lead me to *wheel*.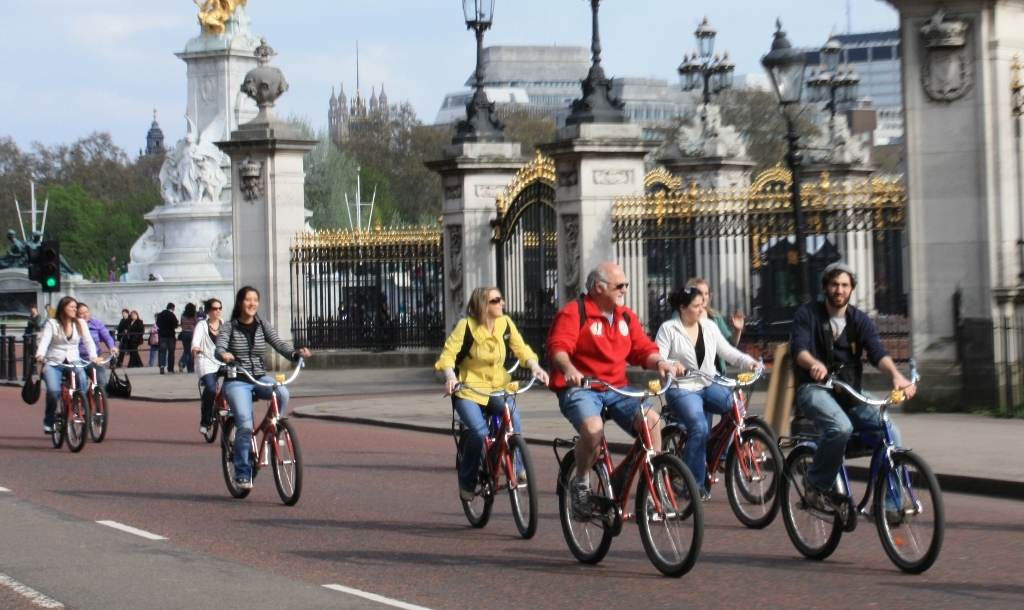
Lead to Rect(460, 437, 493, 524).
